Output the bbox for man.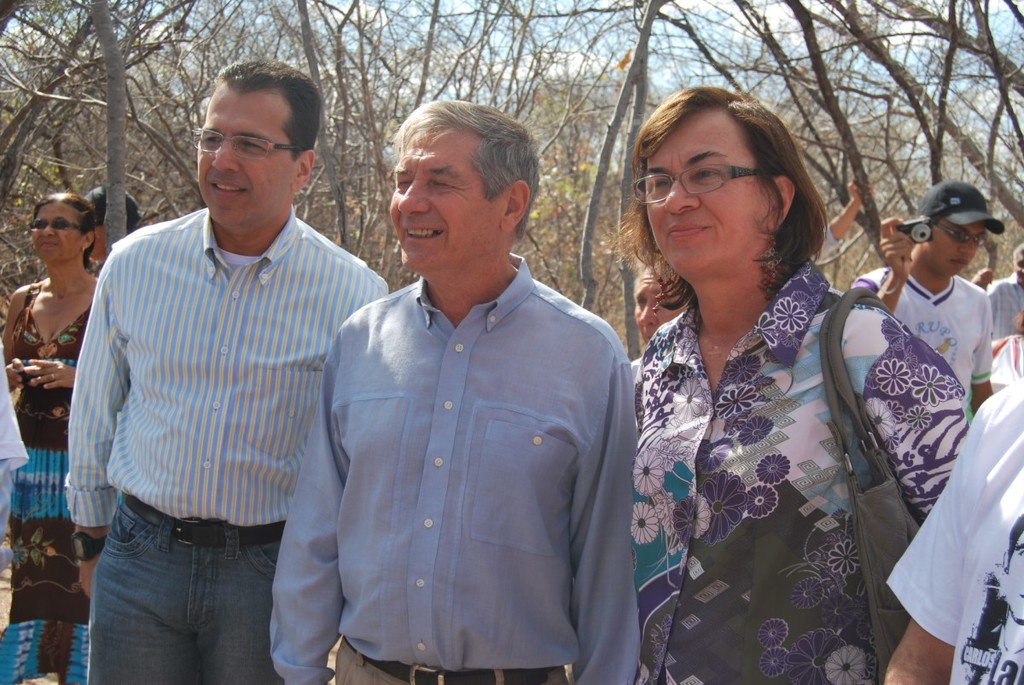
region(273, 97, 643, 684).
